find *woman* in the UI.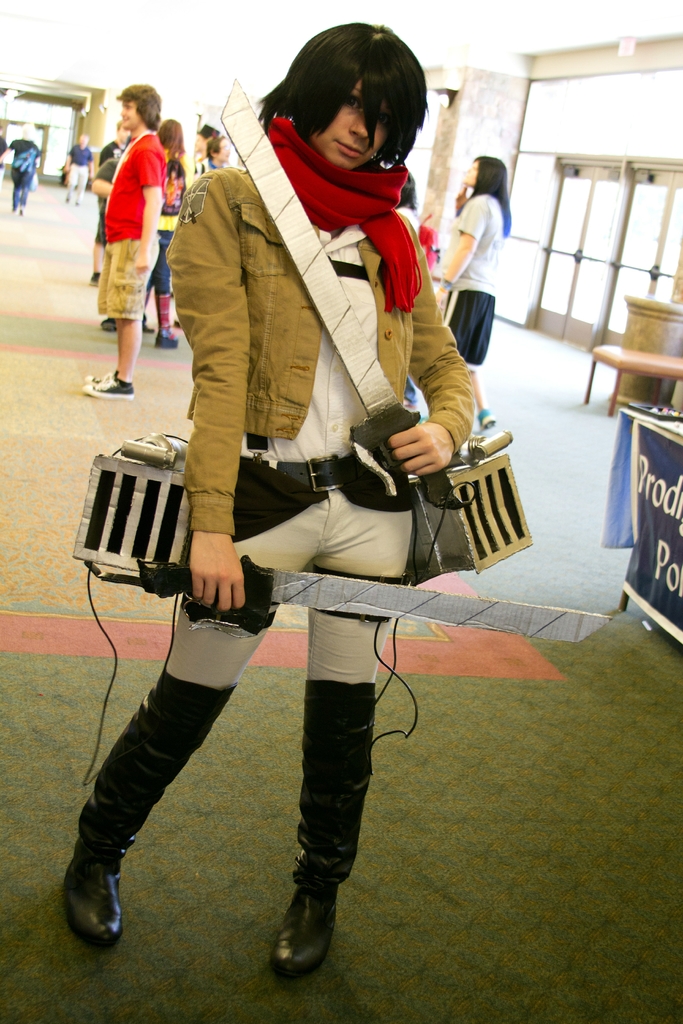
UI element at bbox(436, 154, 507, 378).
